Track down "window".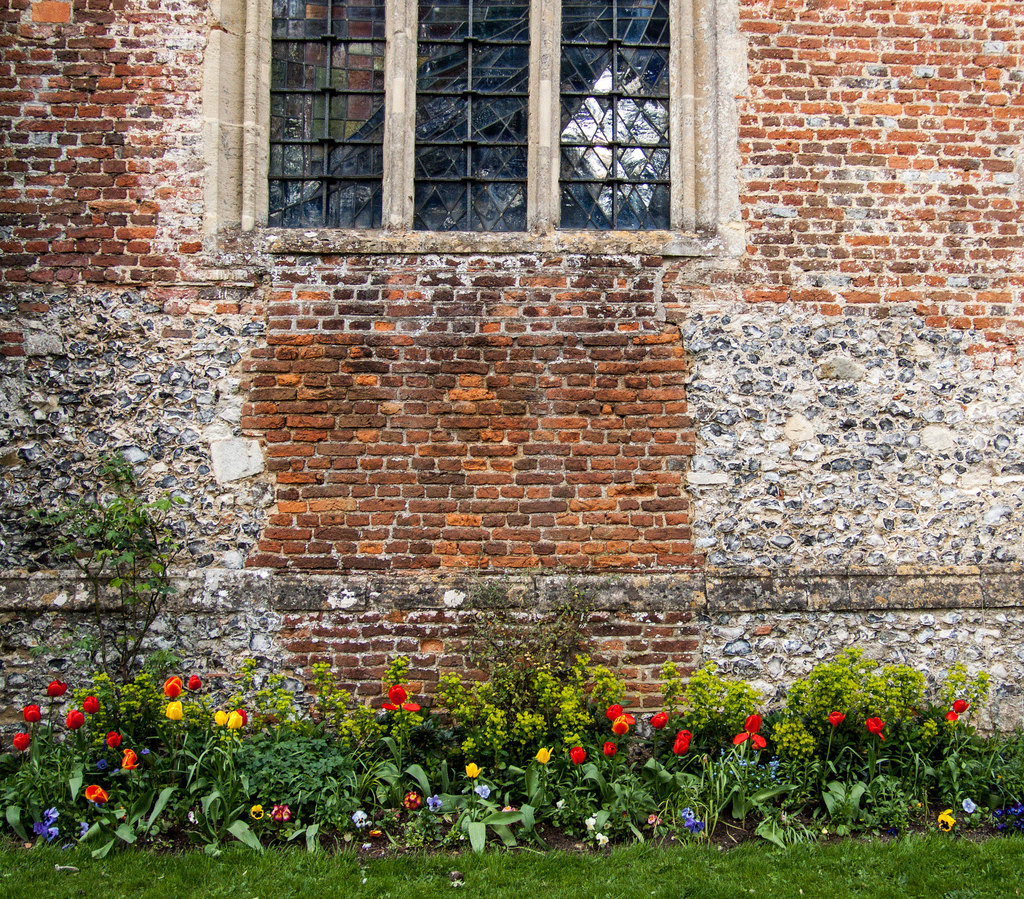
Tracked to (x1=209, y1=1, x2=721, y2=261).
